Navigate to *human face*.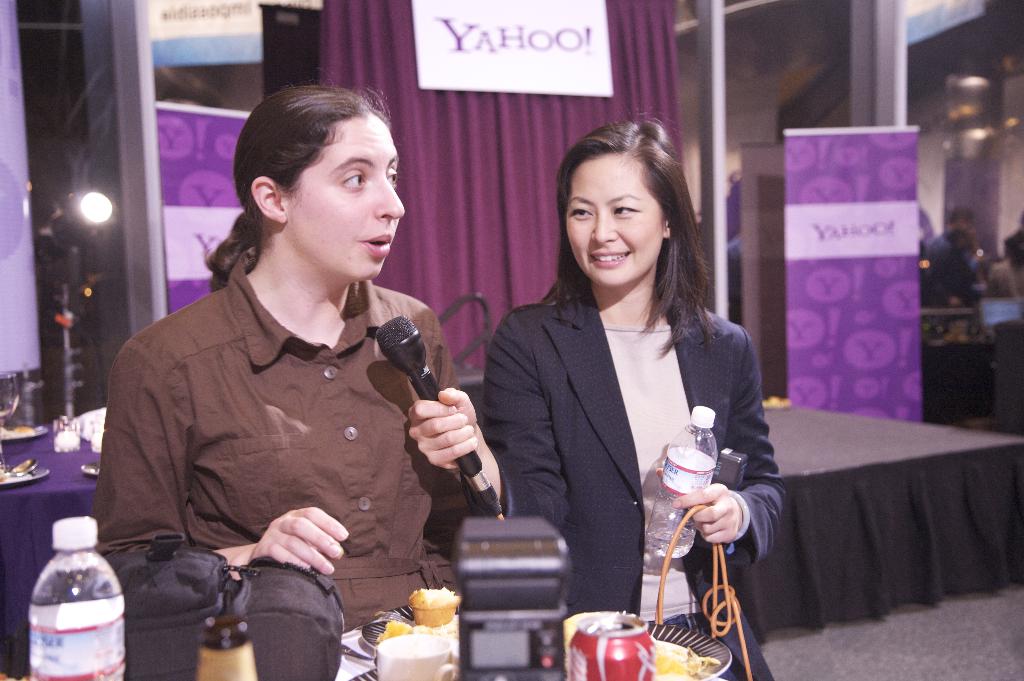
Navigation target: <region>565, 152, 665, 284</region>.
